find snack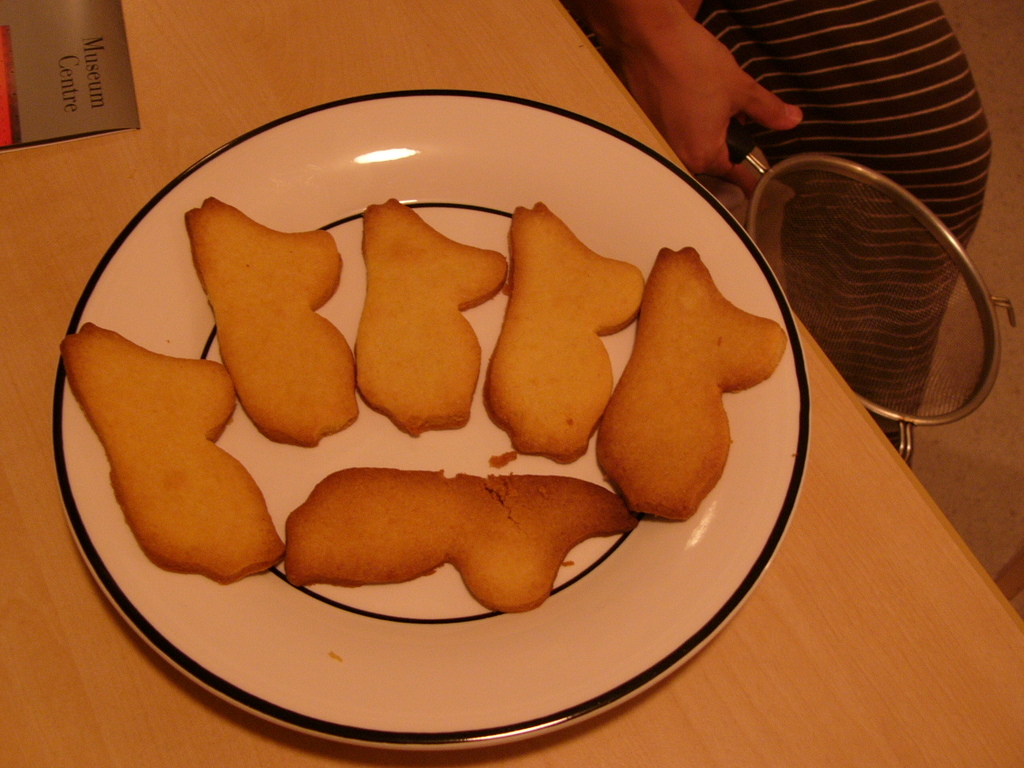
l=495, t=202, r=646, b=461
